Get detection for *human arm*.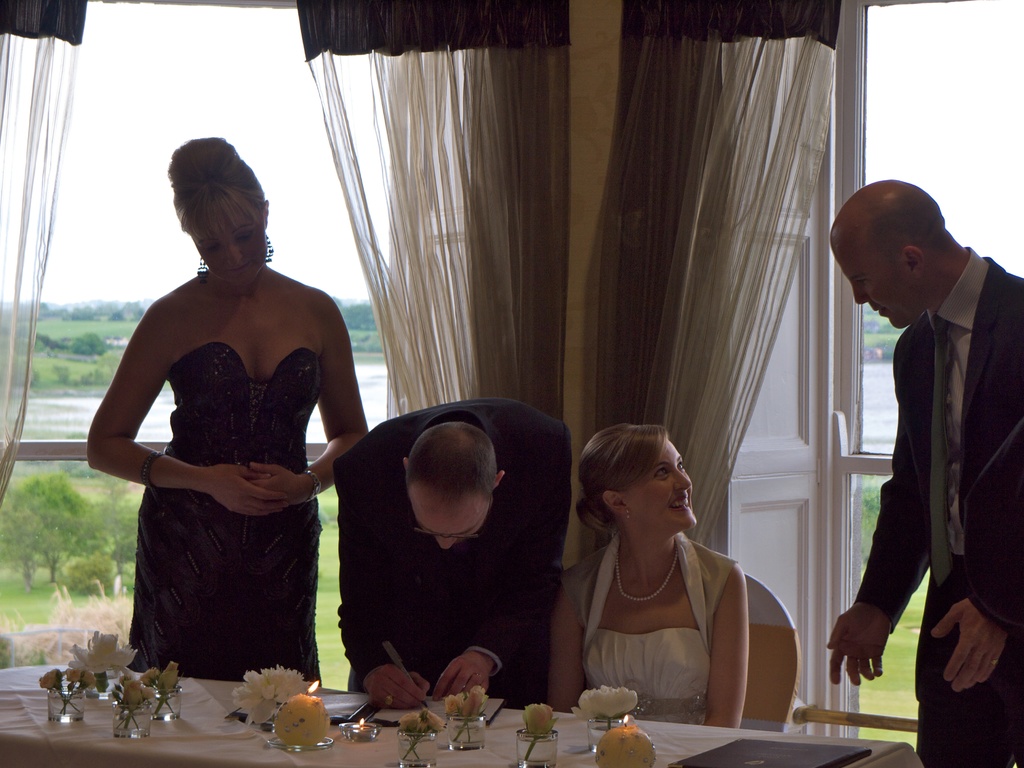
Detection: [88, 327, 293, 517].
